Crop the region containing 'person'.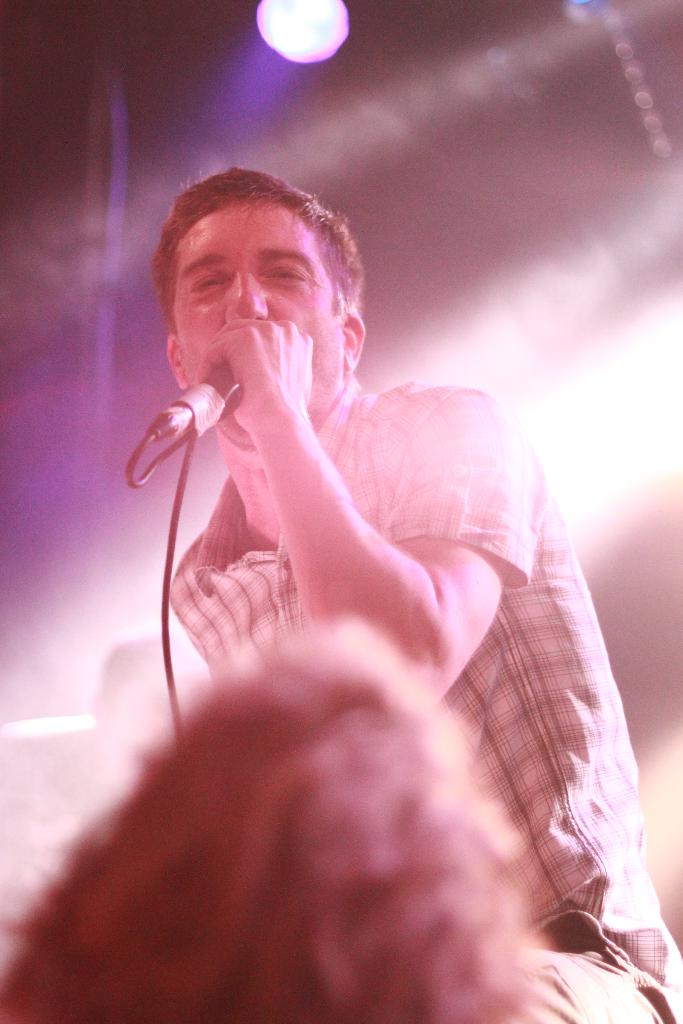
Crop region: [left=0, top=605, right=562, bottom=1023].
